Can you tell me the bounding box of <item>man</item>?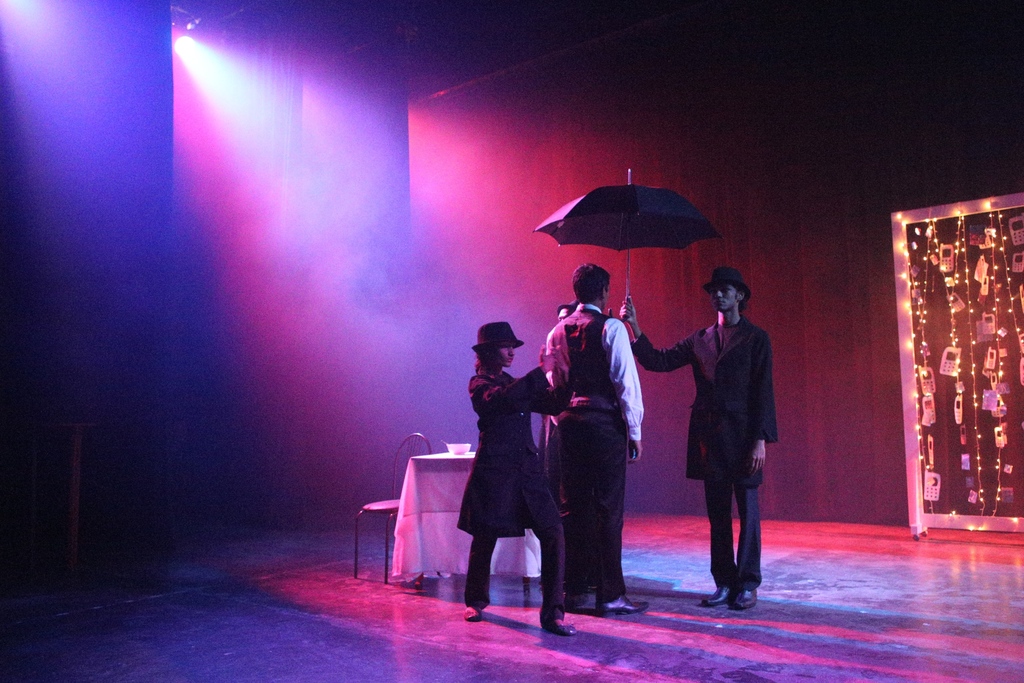
650, 279, 794, 605.
